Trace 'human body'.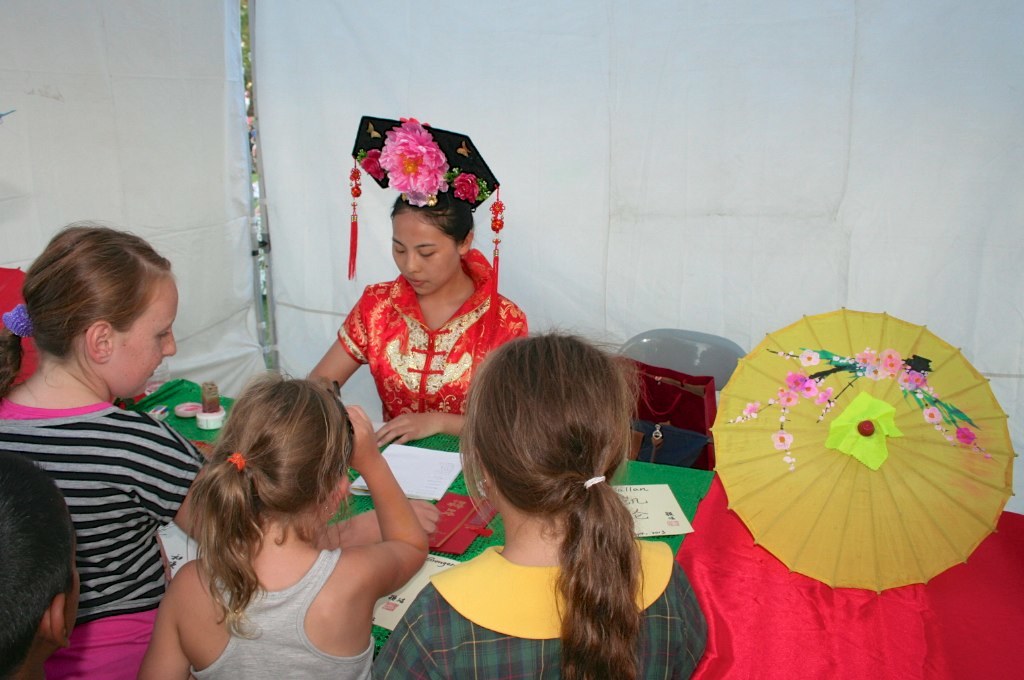
Traced to (left=307, top=270, right=531, bottom=456).
